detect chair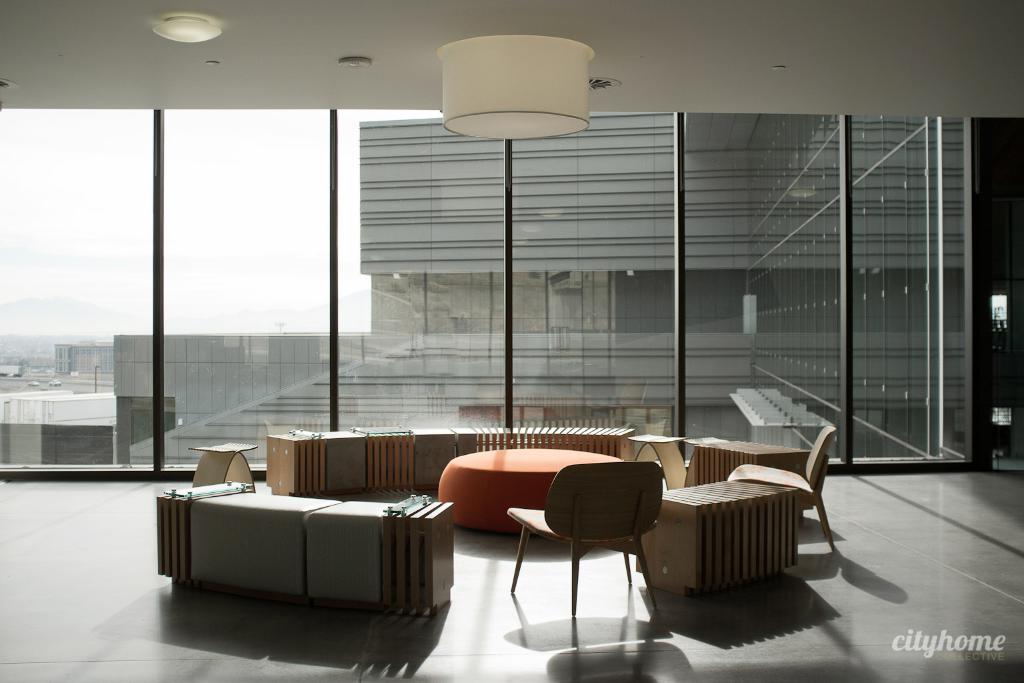
rect(724, 425, 837, 546)
